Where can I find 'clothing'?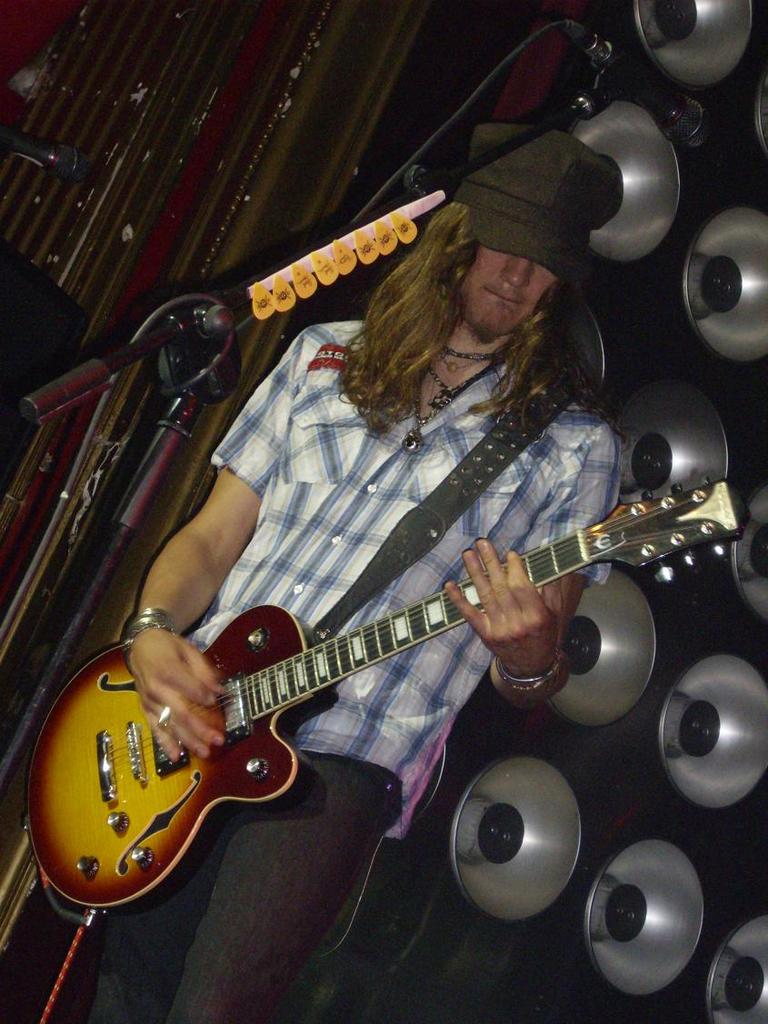
You can find it at [left=162, top=313, right=639, bottom=793].
